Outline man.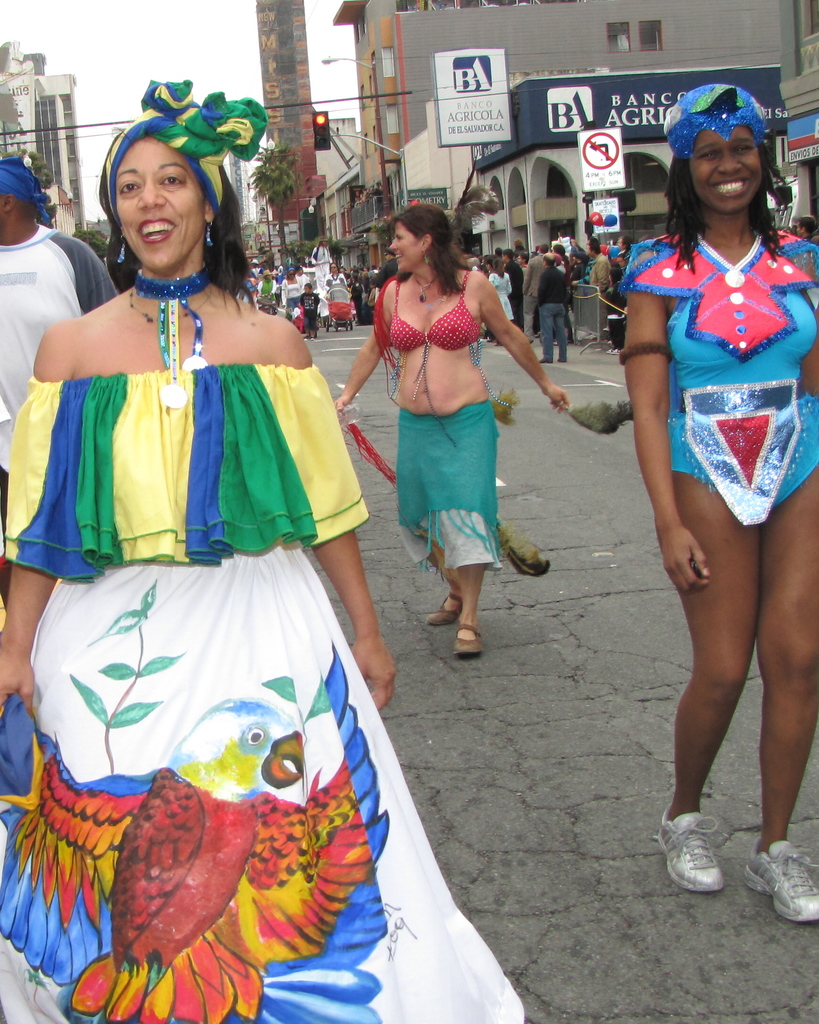
Outline: [0,157,120,507].
